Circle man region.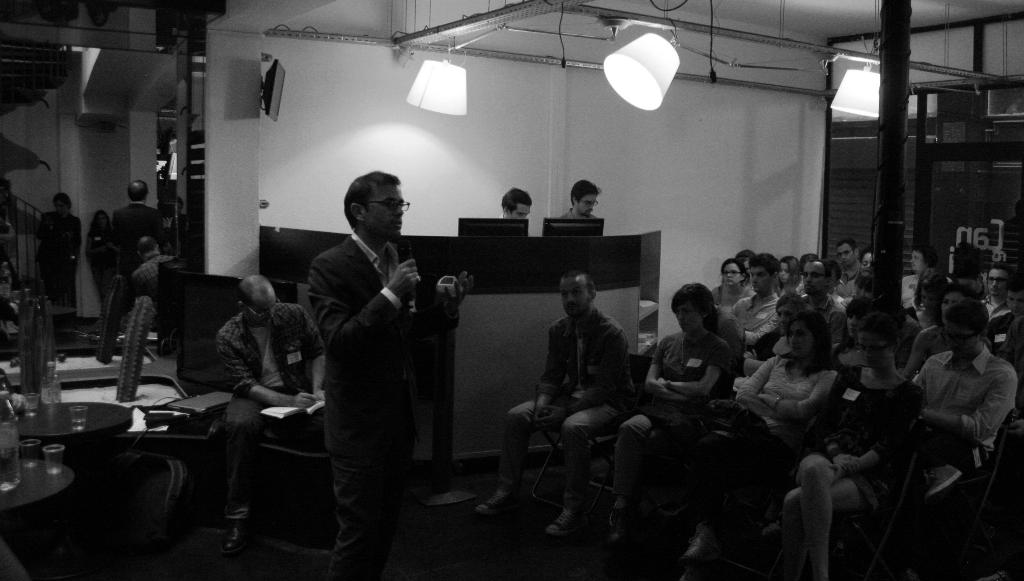
Region: 131:234:180:356.
